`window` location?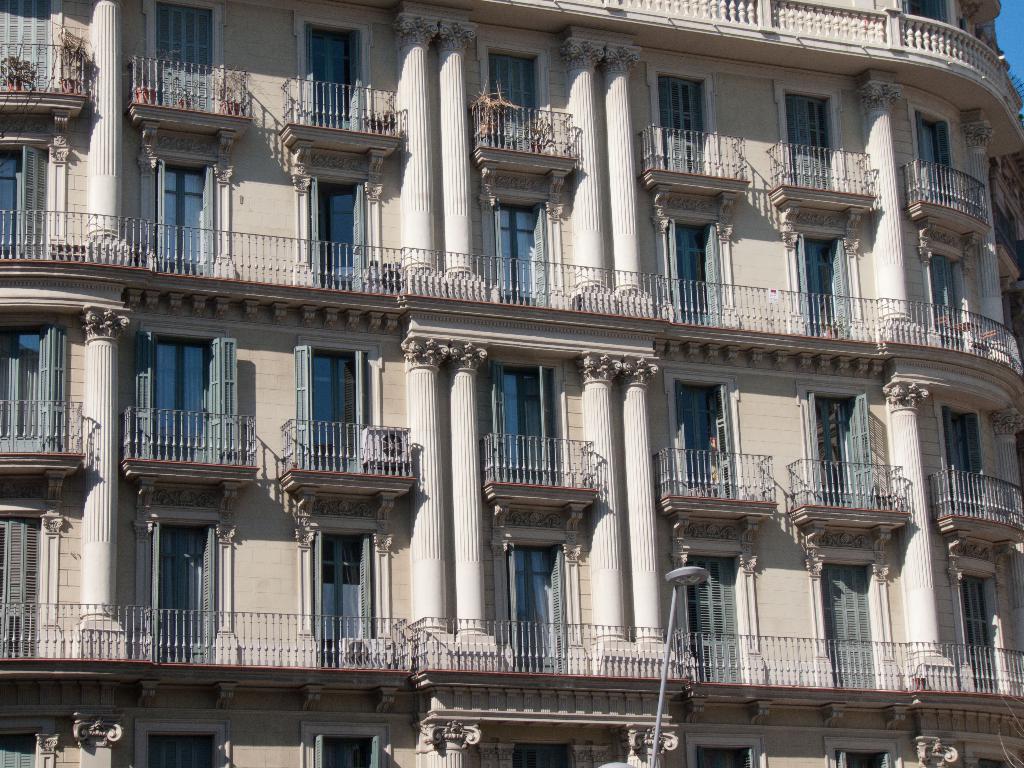
bbox=[670, 372, 737, 502]
